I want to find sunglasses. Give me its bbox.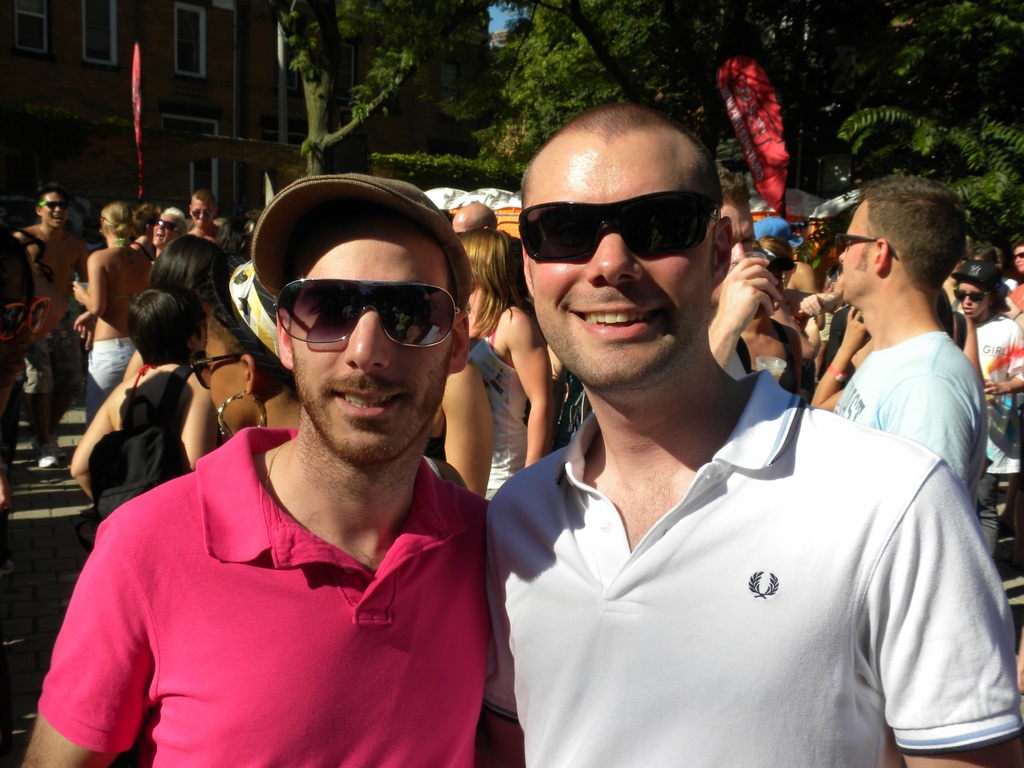
select_region(1011, 252, 1023, 262).
